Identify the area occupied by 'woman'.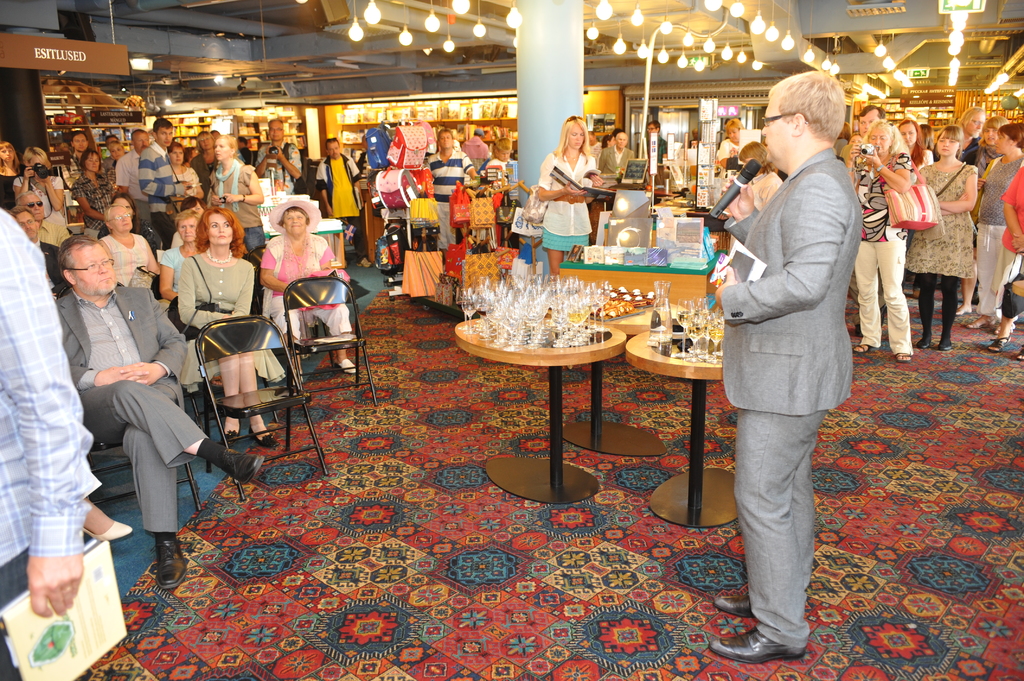
Area: locate(719, 116, 745, 189).
